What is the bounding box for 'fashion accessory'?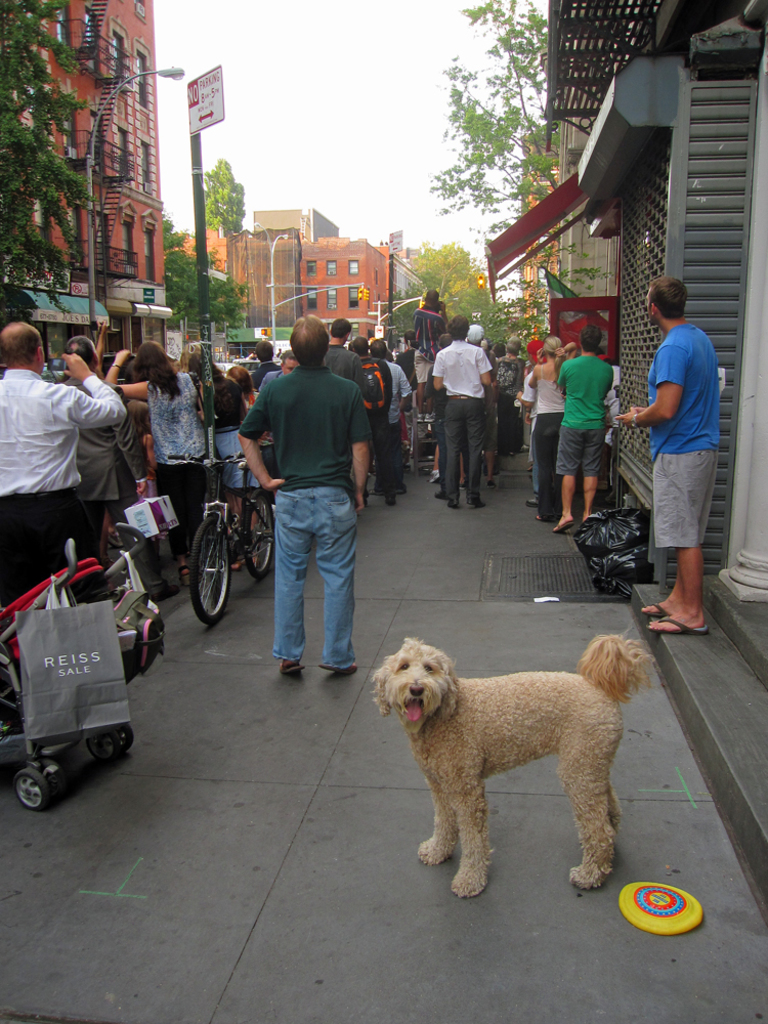
232/559/244/573.
